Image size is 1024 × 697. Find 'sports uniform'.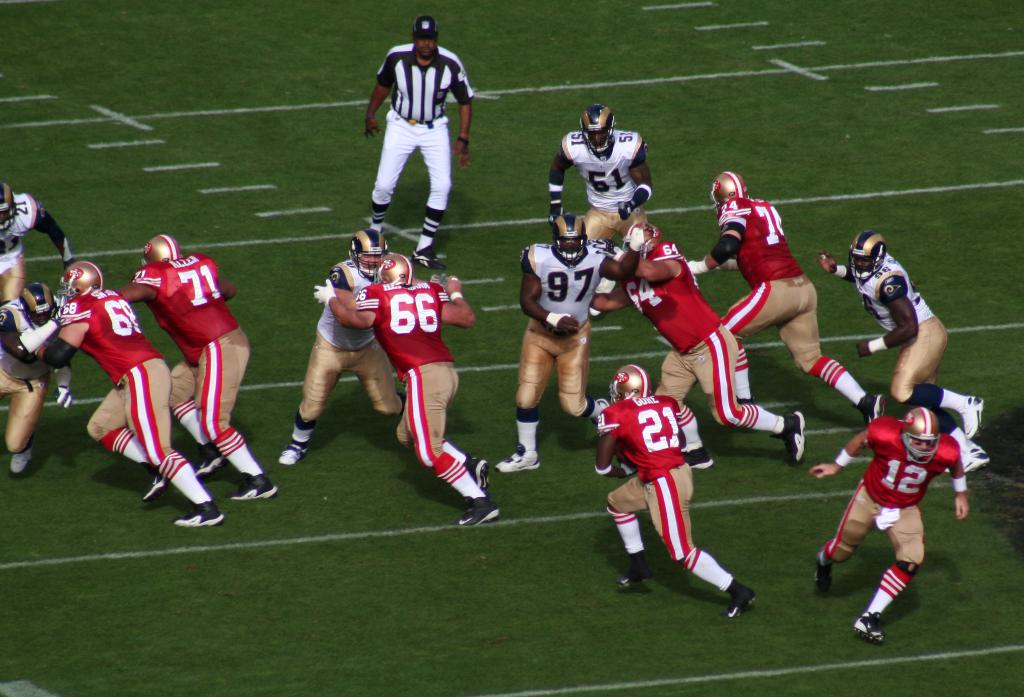
box(377, 17, 477, 269).
